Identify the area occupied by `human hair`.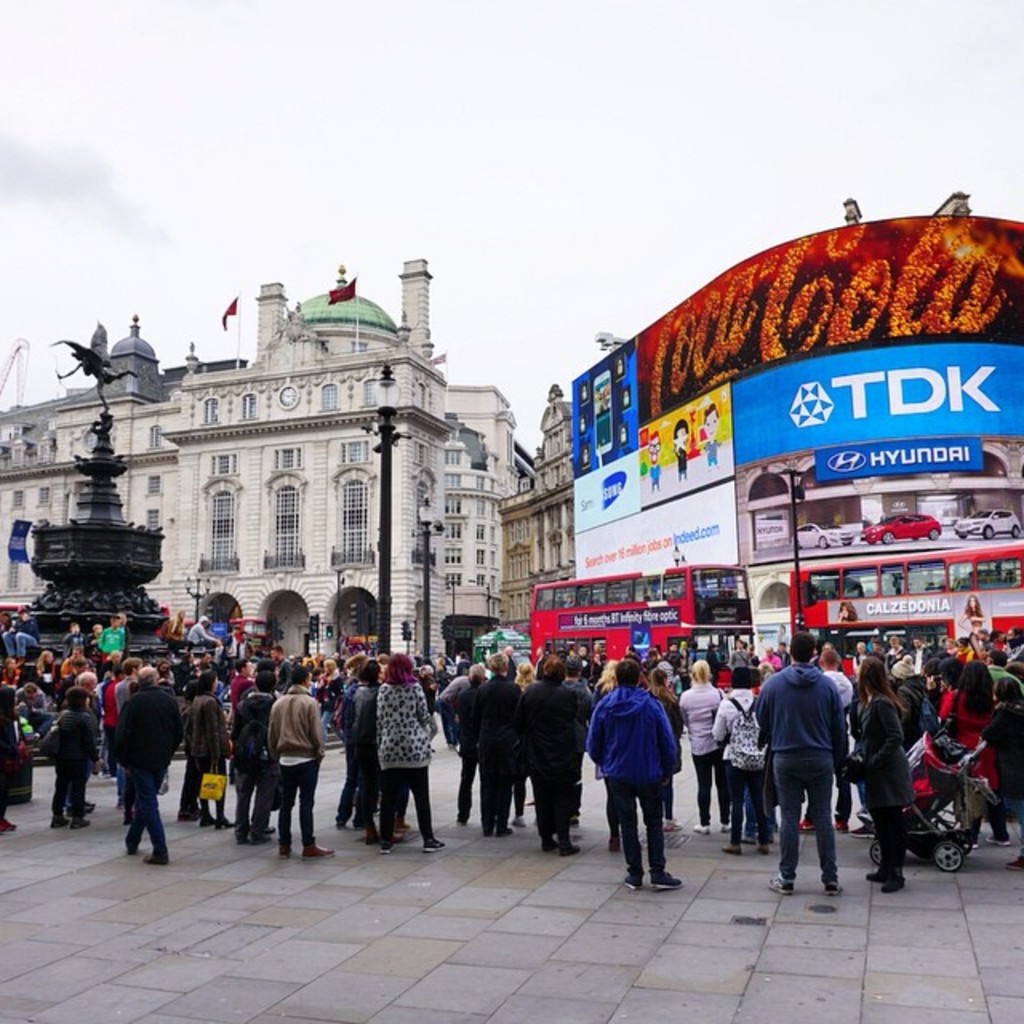
Area: [819, 648, 835, 669].
